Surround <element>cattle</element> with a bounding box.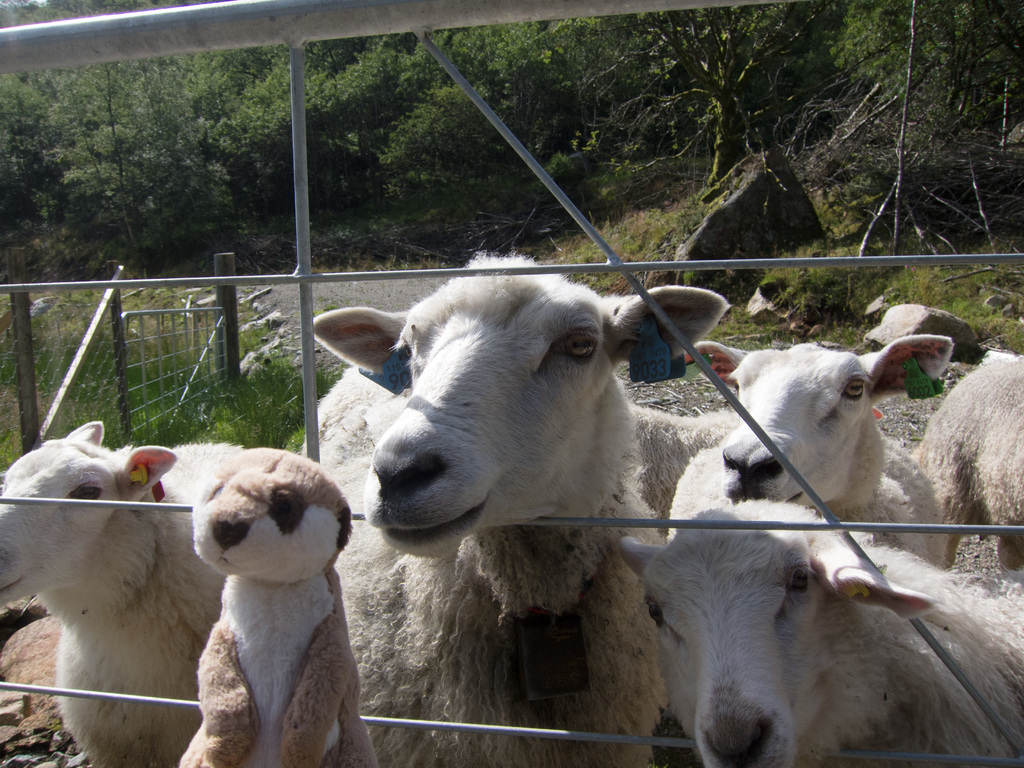
pyautogui.locateOnScreen(664, 331, 959, 574).
